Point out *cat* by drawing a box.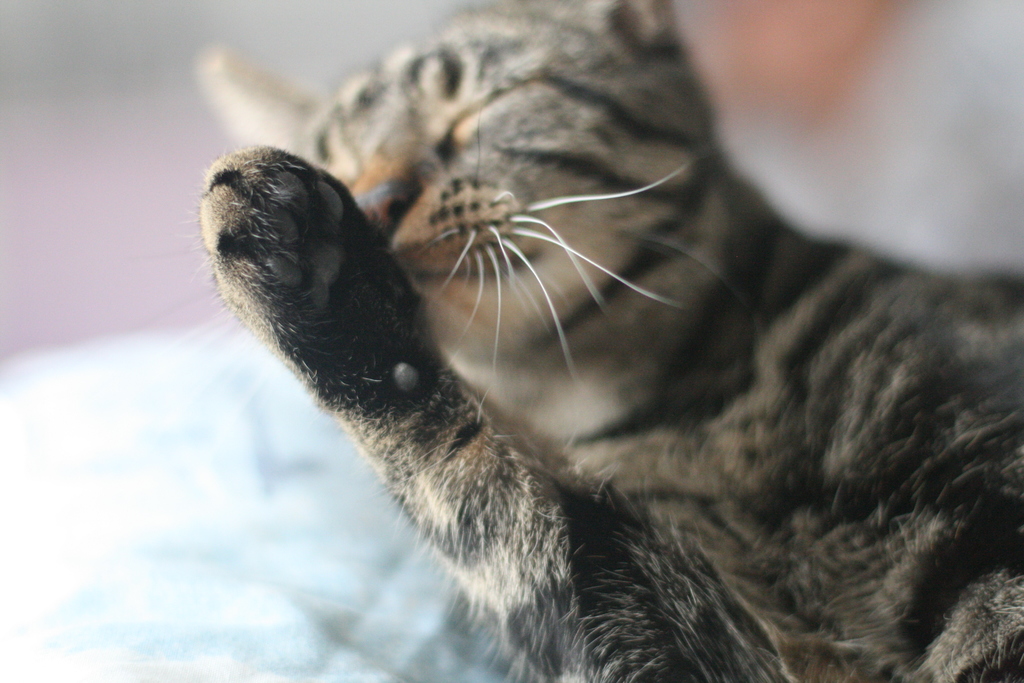
(189, 0, 1023, 682).
